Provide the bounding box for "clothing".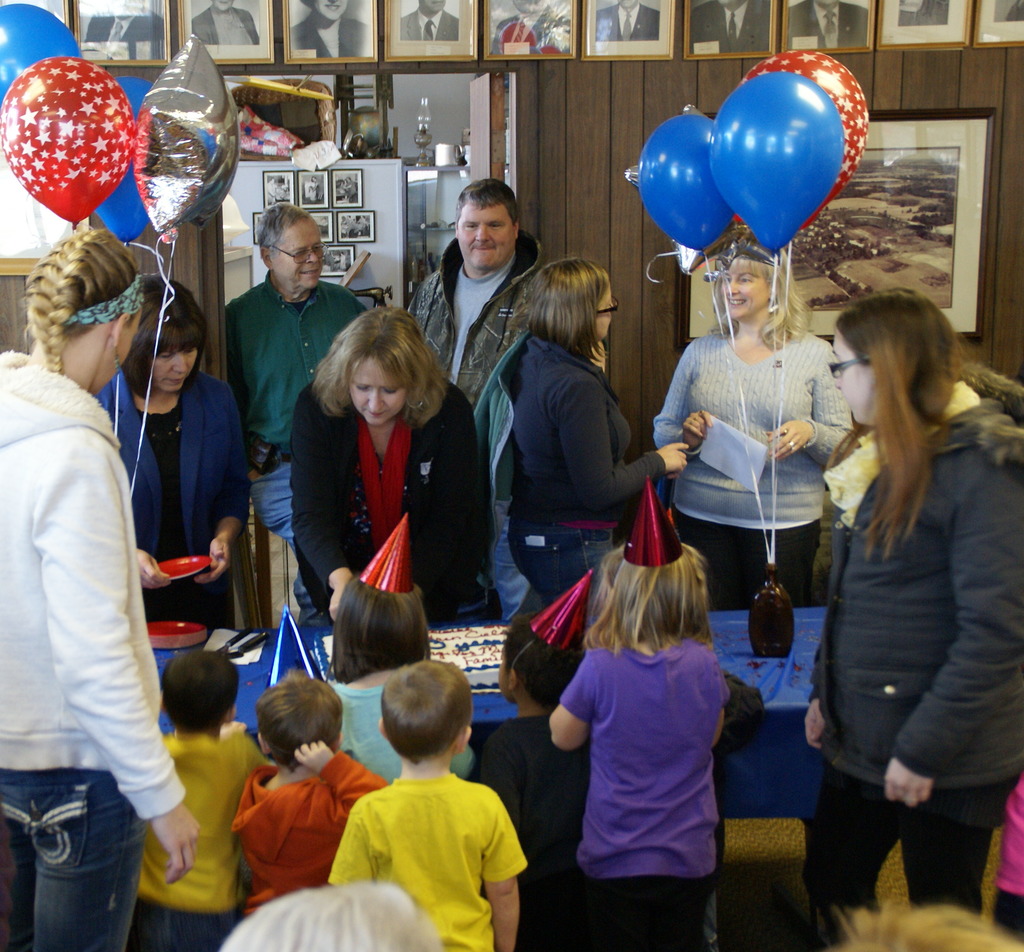
crop(83, 5, 167, 58).
